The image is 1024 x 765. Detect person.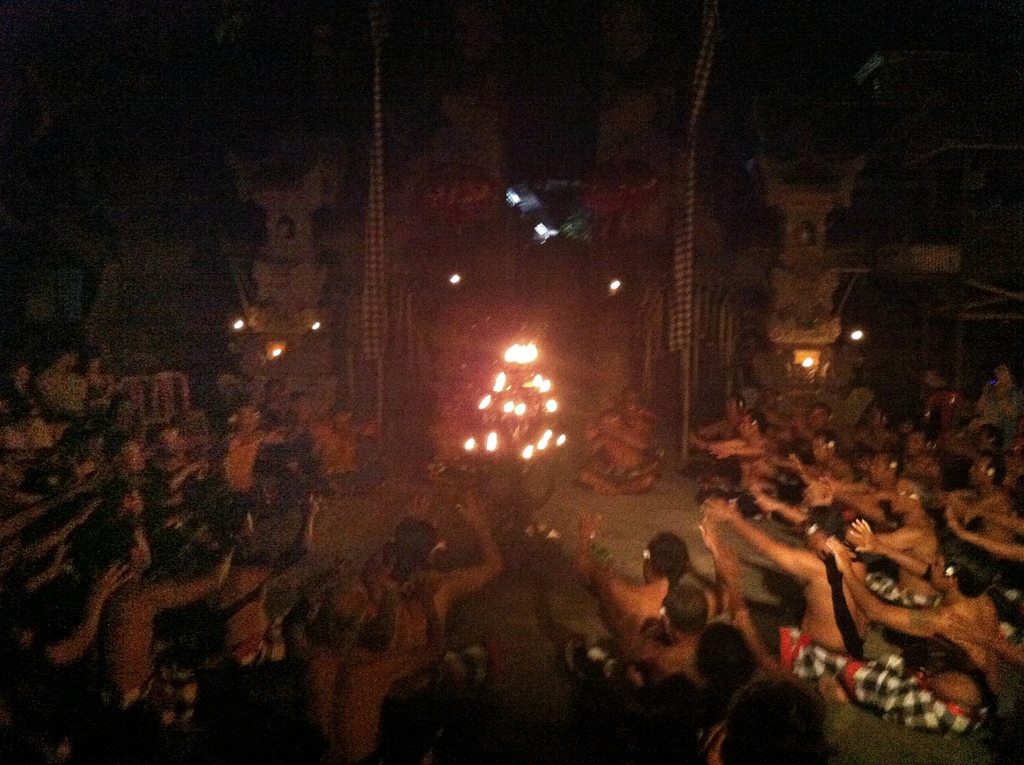
Detection: bbox=[618, 388, 666, 422].
